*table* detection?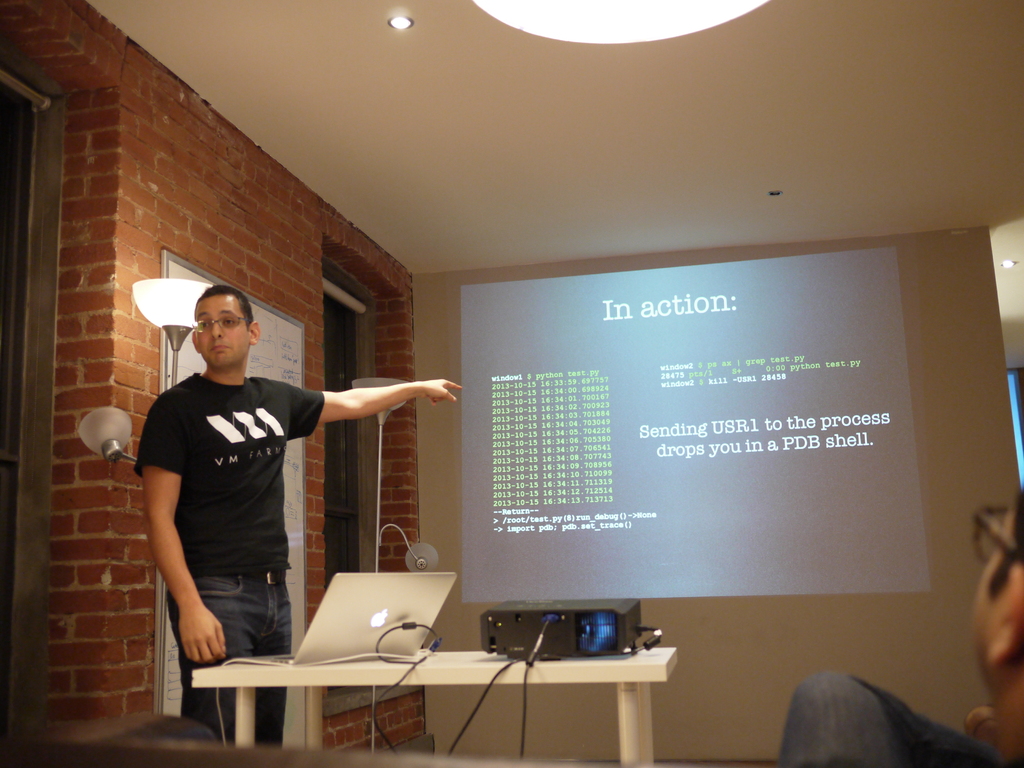
188:643:690:762
